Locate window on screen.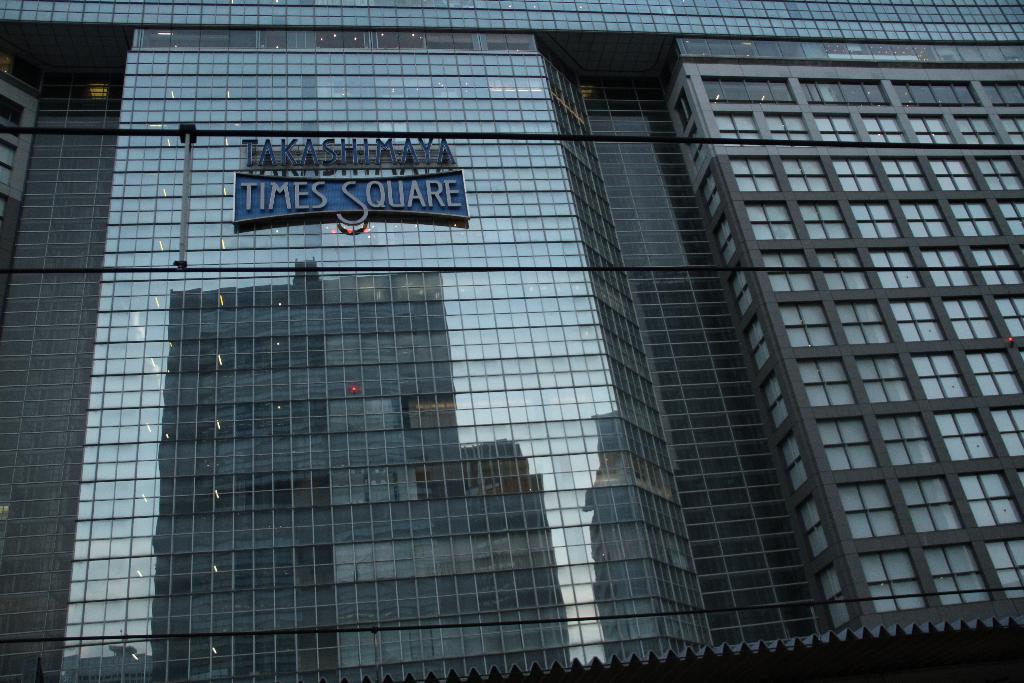
On screen at 800, 495, 833, 568.
